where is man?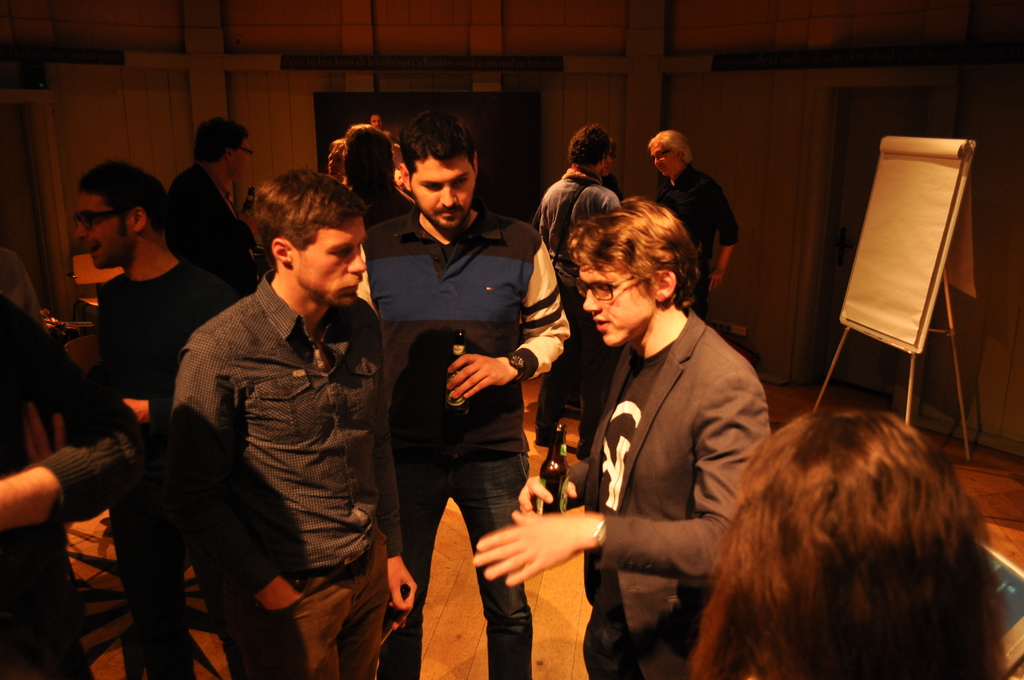
pyautogui.locateOnScreen(147, 104, 278, 324).
